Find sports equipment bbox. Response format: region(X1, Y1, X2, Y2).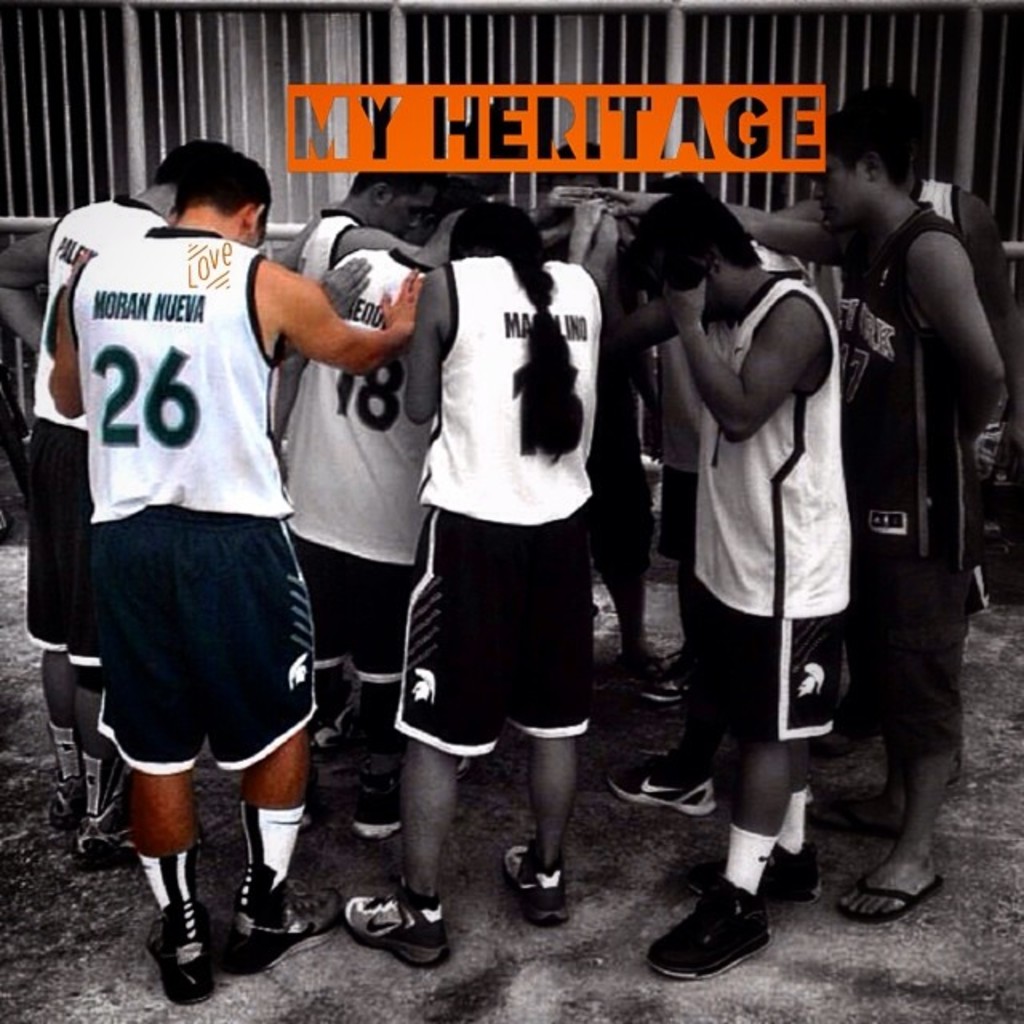
region(142, 896, 221, 1005).
